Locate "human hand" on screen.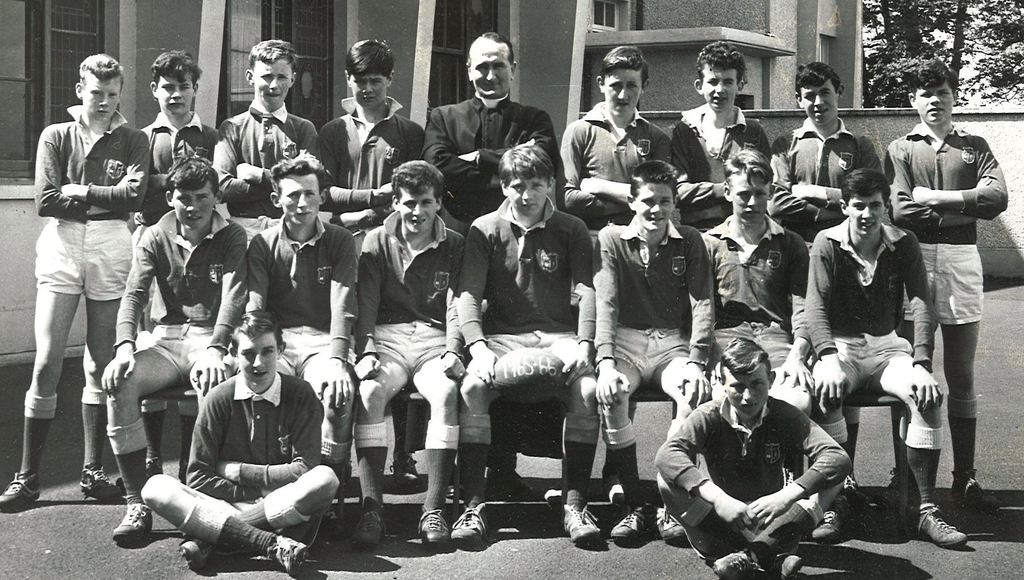
On screen at box=[675, 363, 714, 410].
